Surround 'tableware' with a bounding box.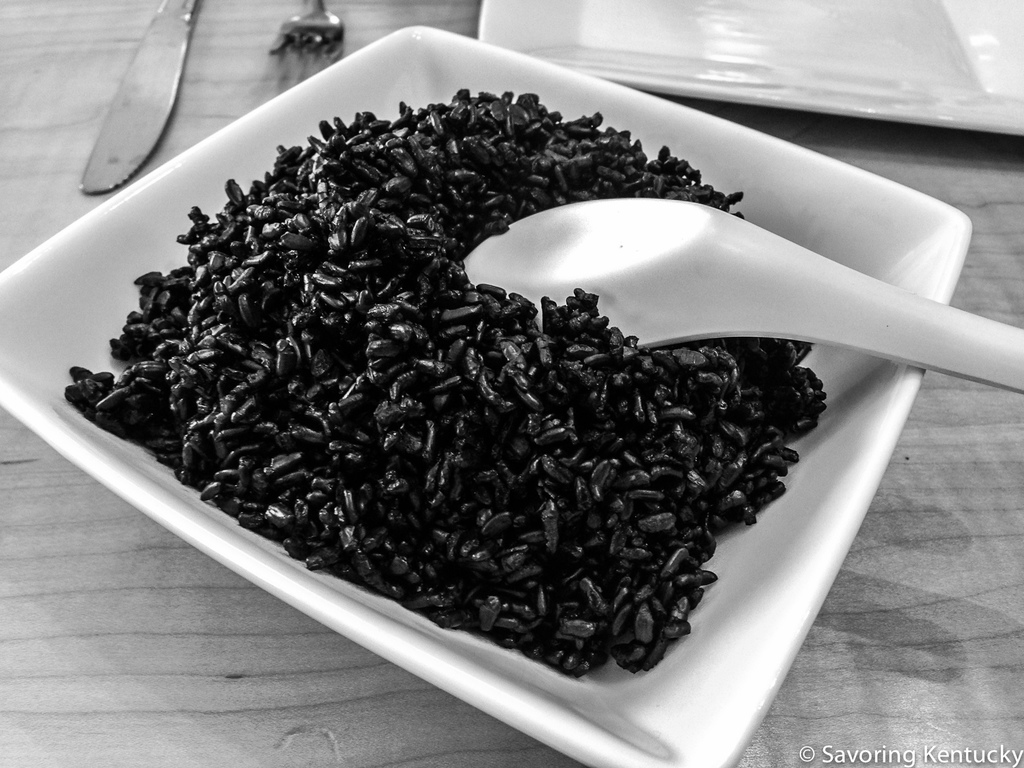
(76, 0, 201, 193).
